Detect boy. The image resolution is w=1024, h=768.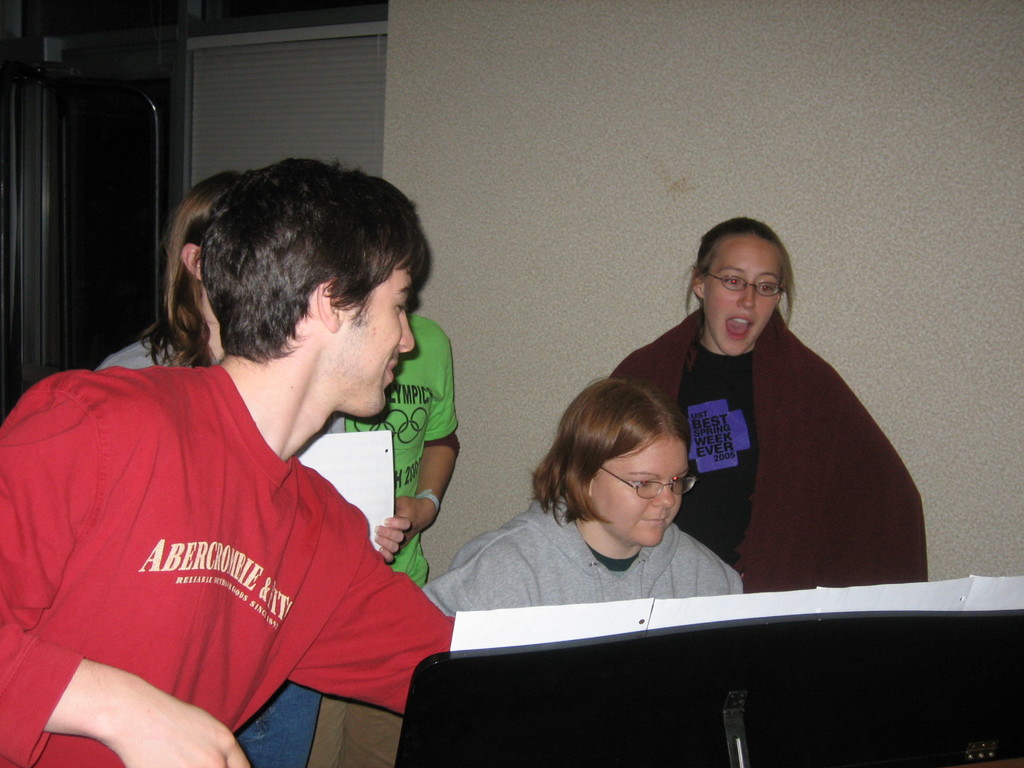
[x1=0, y1=156, x2=463, y2=767].
